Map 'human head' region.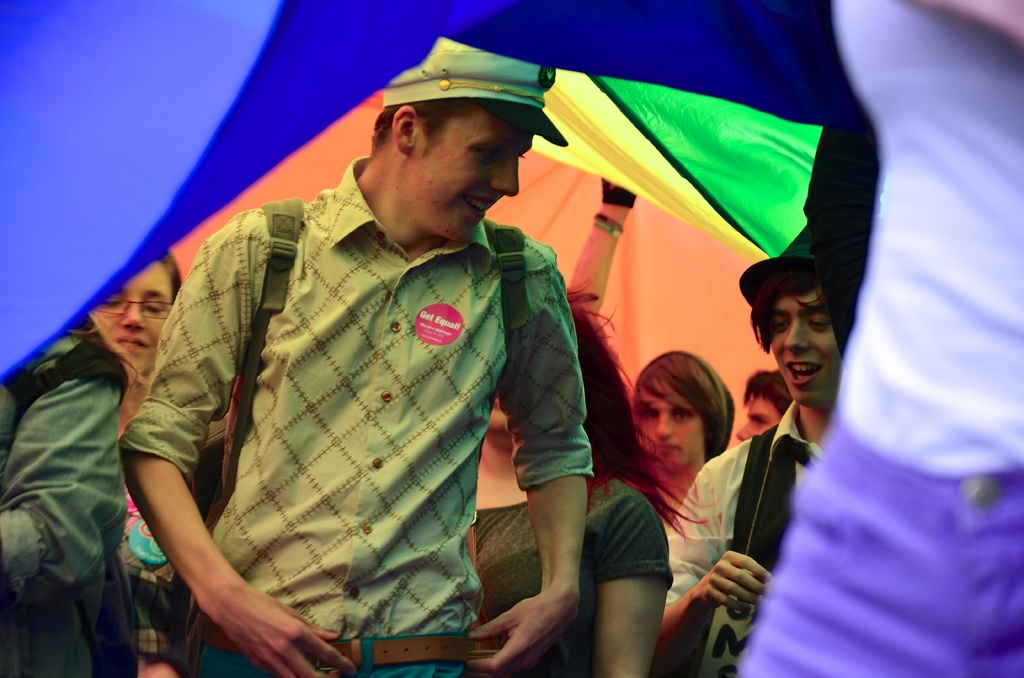
Mapped to 89:254:184:385.
